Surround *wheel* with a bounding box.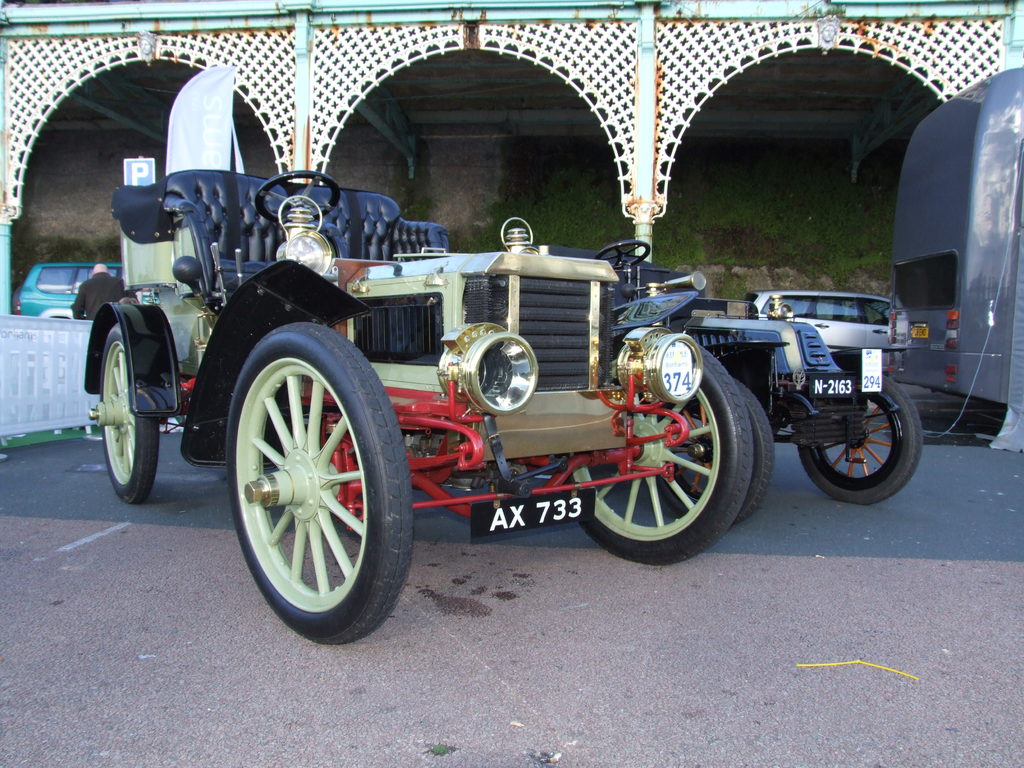
<bbox>255, 170, 339, 223</bbox>.
